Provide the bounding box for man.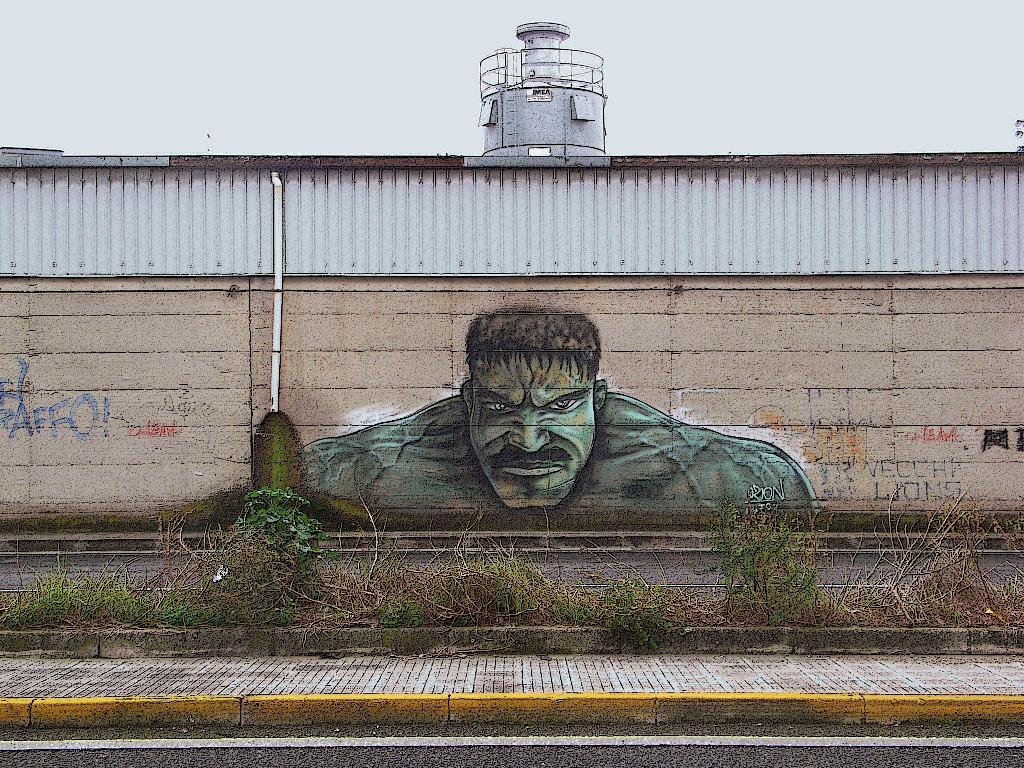
rect(300, 307, 826, 519).
